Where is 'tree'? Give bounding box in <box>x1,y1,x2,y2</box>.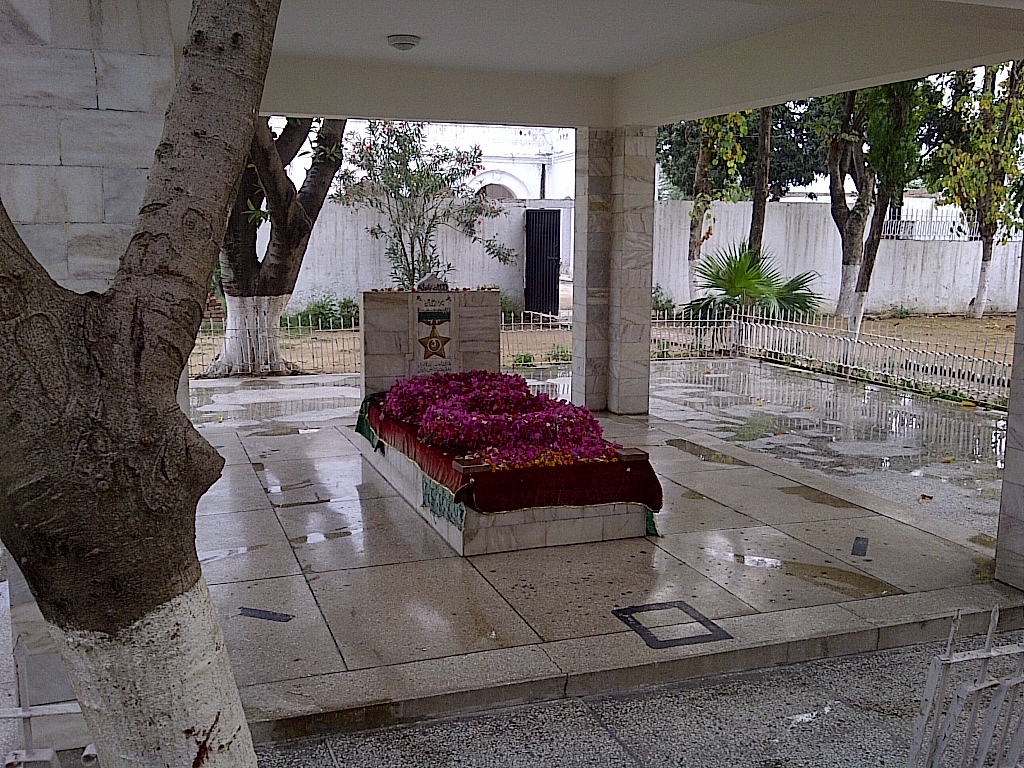
<box>845,77,996,321</box>.
